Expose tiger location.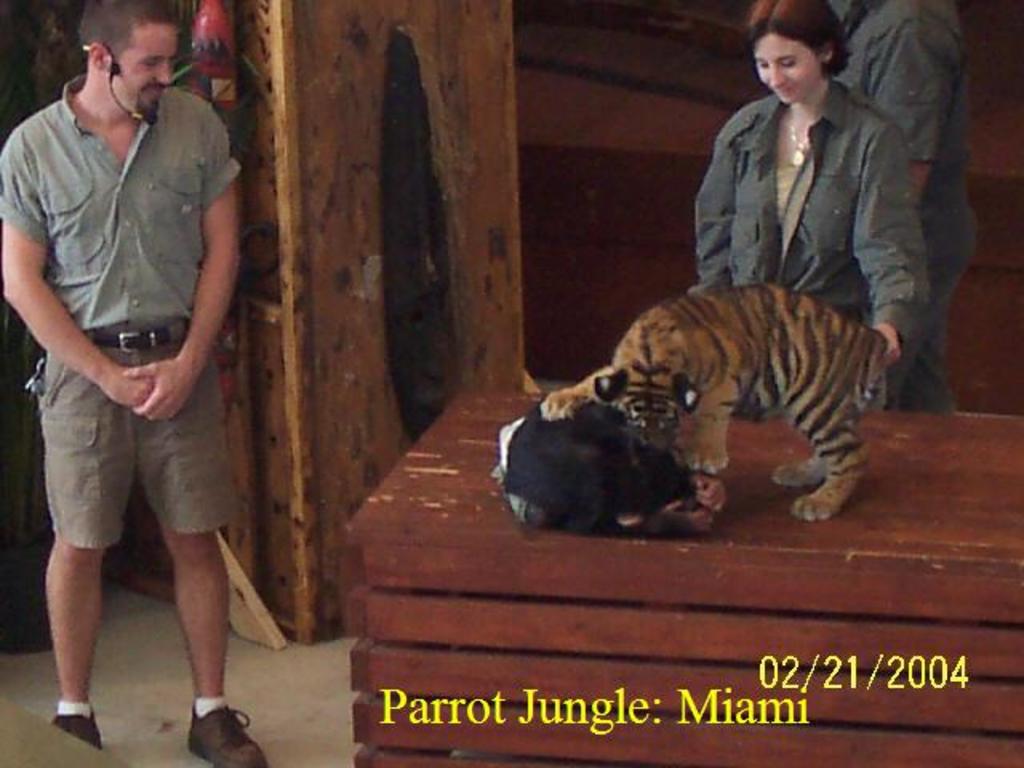
Exposed at x1=541 y1=285 x2=886 y2=522.
